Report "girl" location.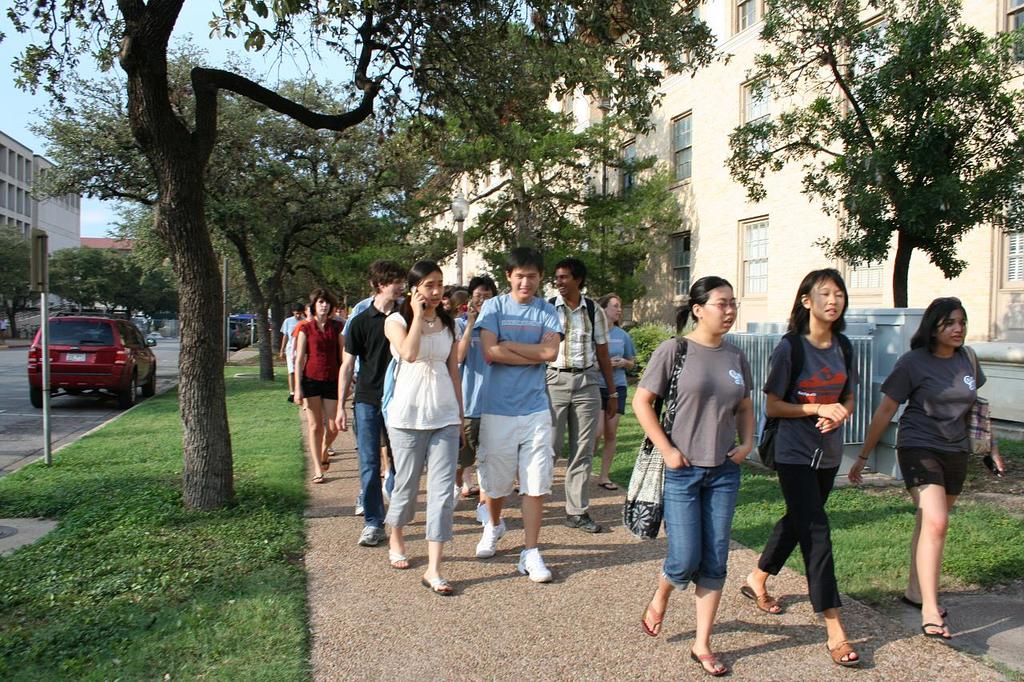
Report: box(846, 293, 1005, 641).
